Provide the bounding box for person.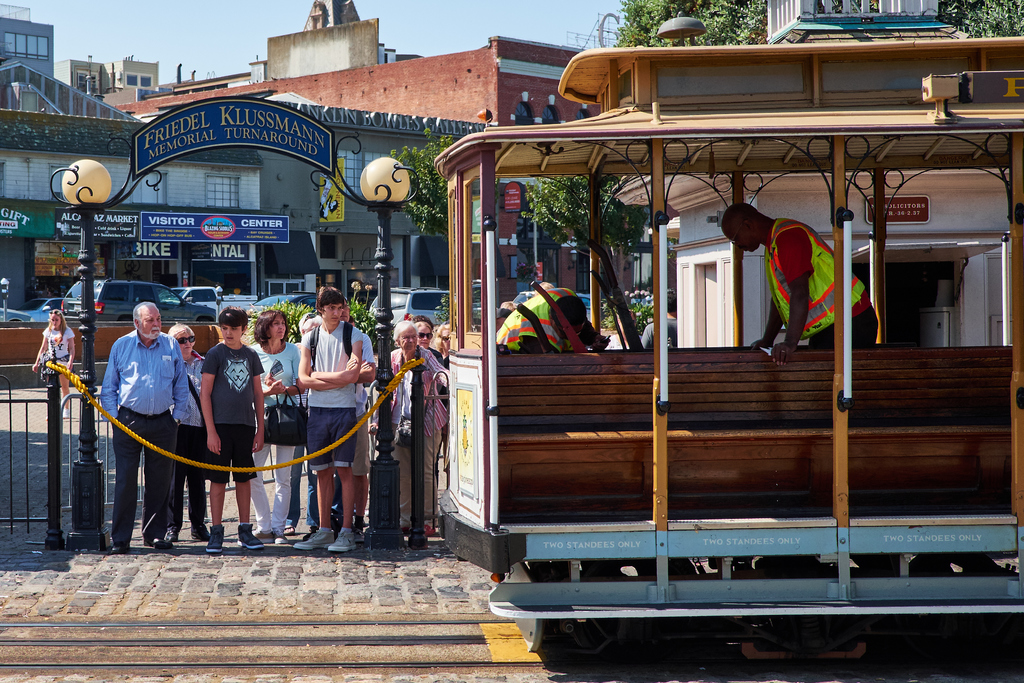
pyautogui.locateOnScreen(93, 296, 189, 560).
